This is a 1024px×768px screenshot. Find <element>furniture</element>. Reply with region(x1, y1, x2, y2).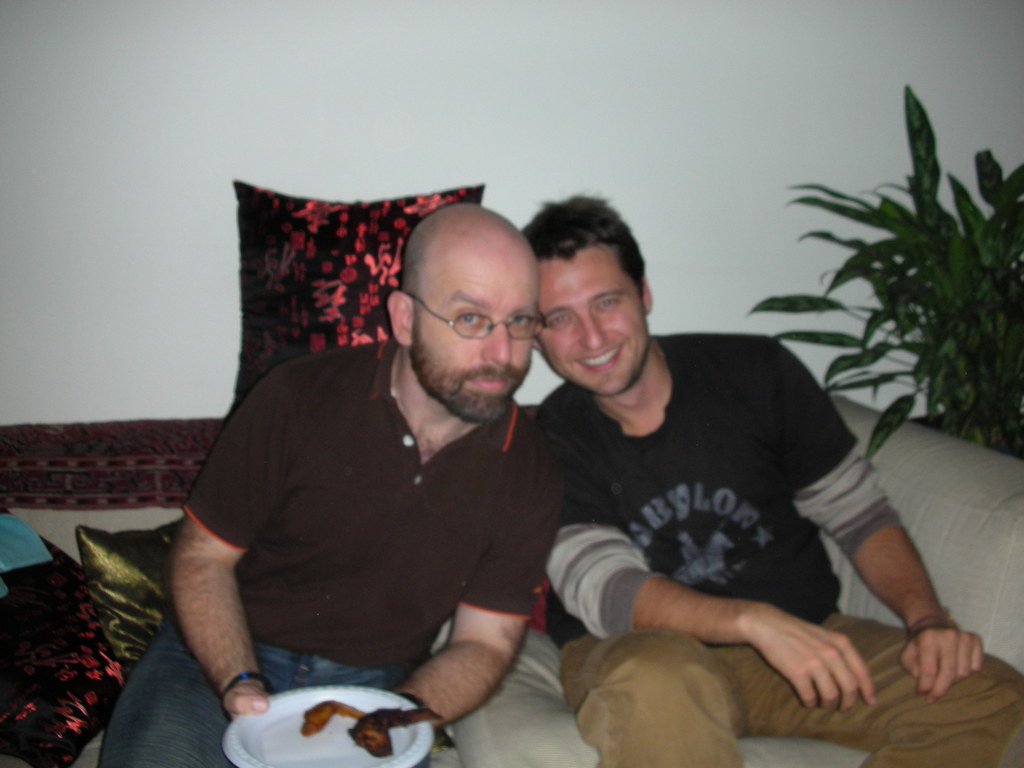
region(0, 178, 1023, 767).
